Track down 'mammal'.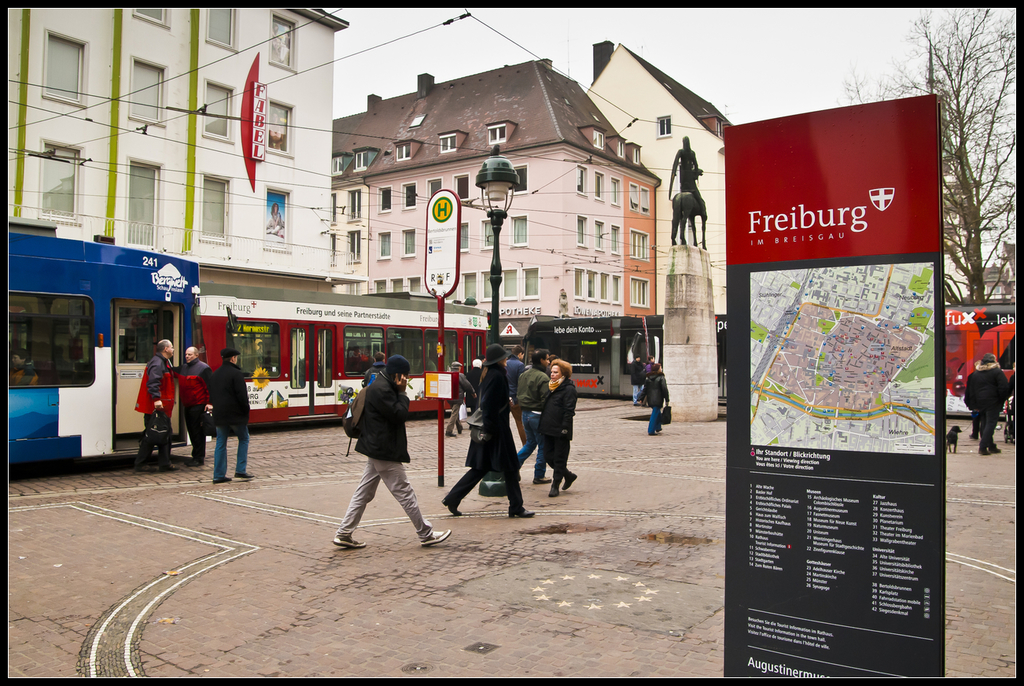
Tracked to BBox(641, 363, 672, 437).
